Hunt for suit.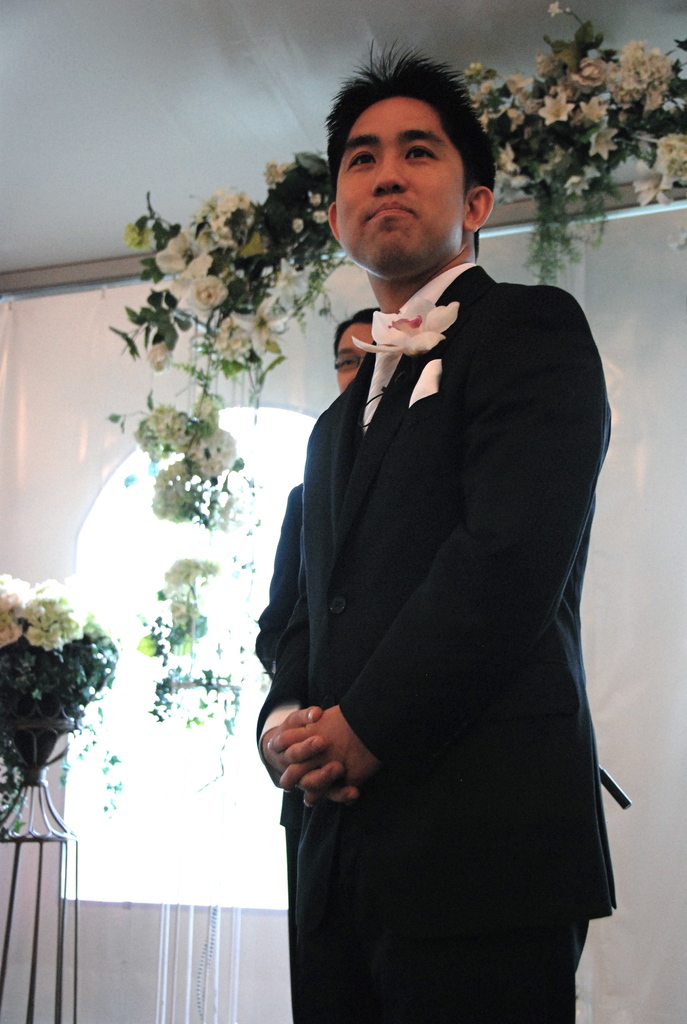
Hunted down at (253, 195, 606, 989).
